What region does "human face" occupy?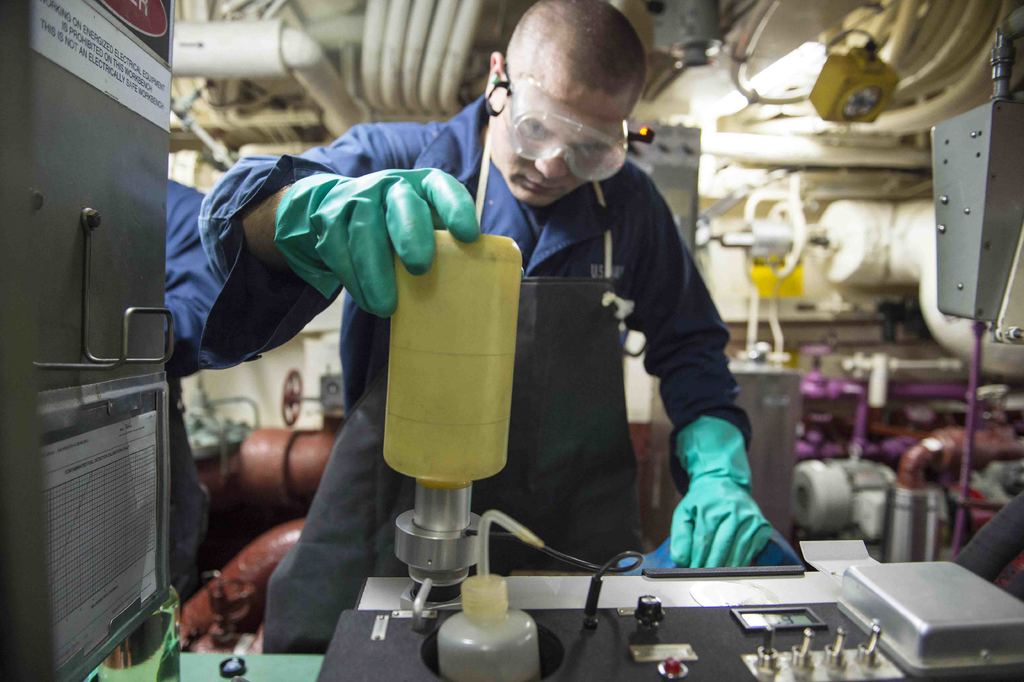
x1=492 y1=81 x2=630 y2=207.
